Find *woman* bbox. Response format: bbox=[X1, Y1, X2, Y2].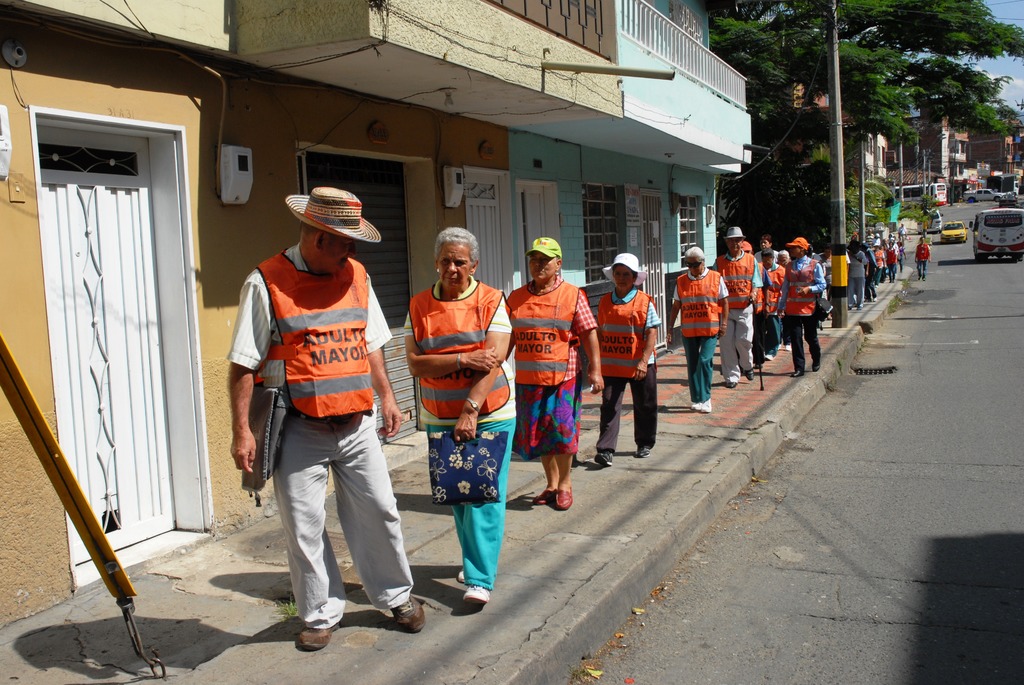
bbox=[874, 242, 886, 287].
